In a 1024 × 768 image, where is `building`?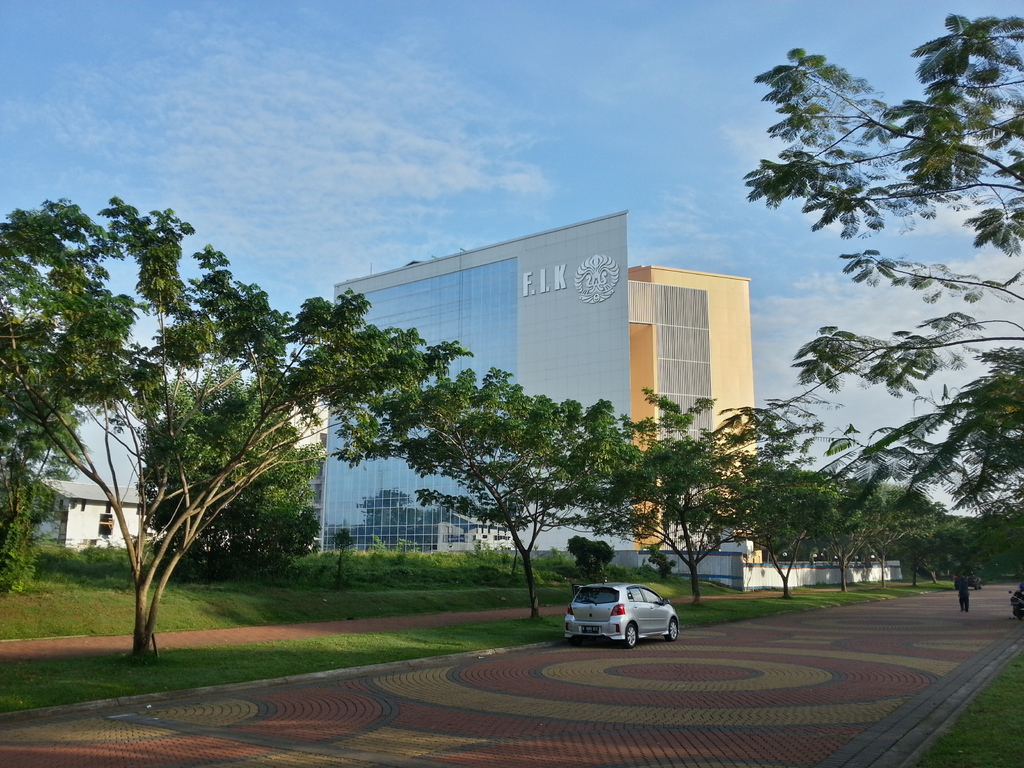
bbox(24, 481, 166, 548).
